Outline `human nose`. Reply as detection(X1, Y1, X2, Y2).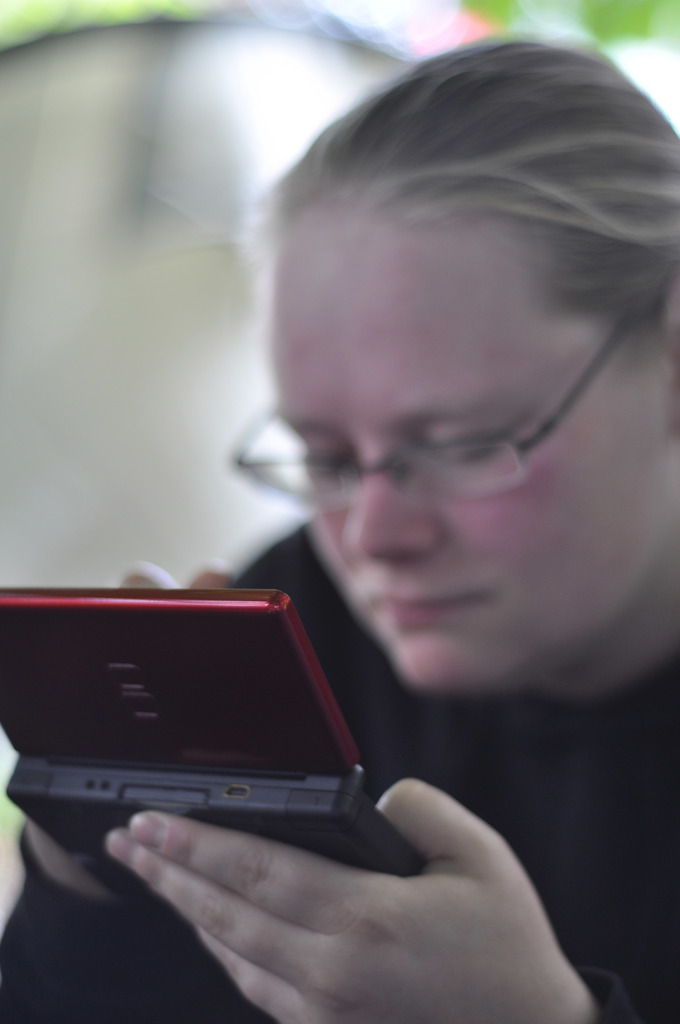
detection(339, 461, 430, 562).
